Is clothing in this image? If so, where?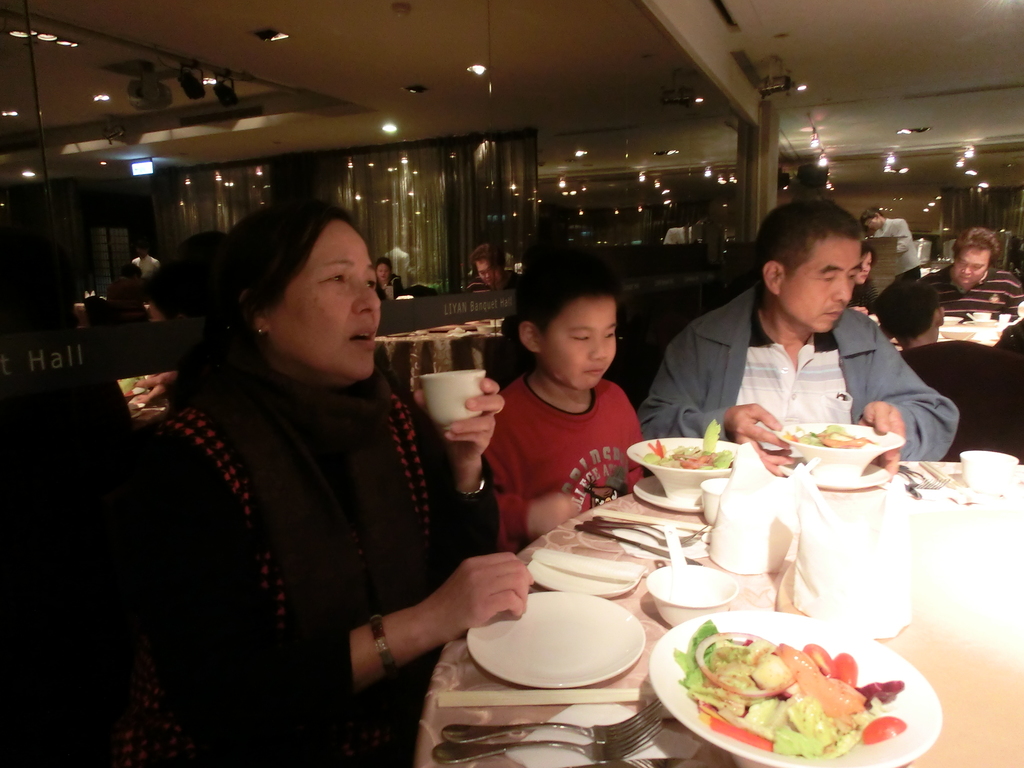
Yes, at 123/267/499/745.
